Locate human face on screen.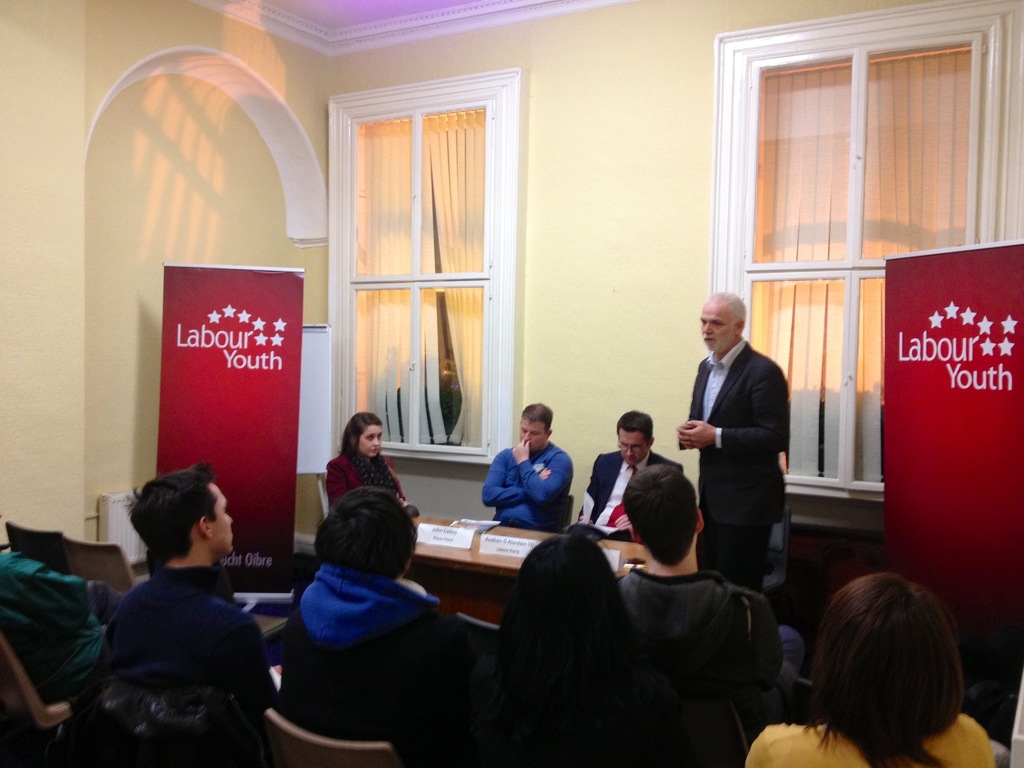
On screen at {"x1": 698, "y1": 303, "x2": 738, "y2": 354}.
